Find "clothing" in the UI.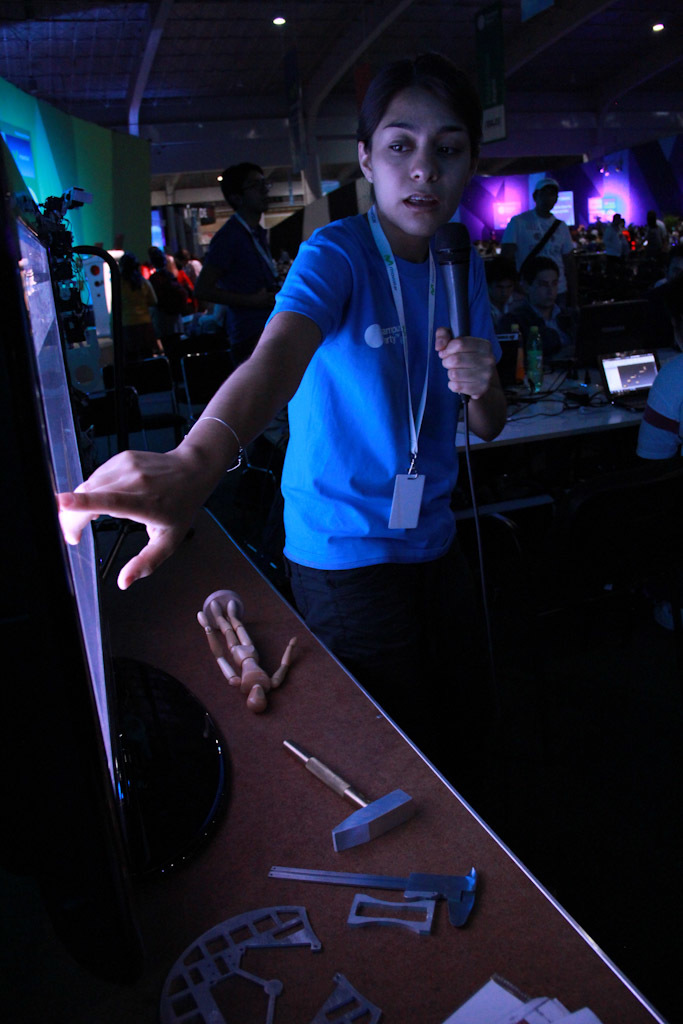
UI element at (x1=195, y1=213, x2=291, y2=349).
